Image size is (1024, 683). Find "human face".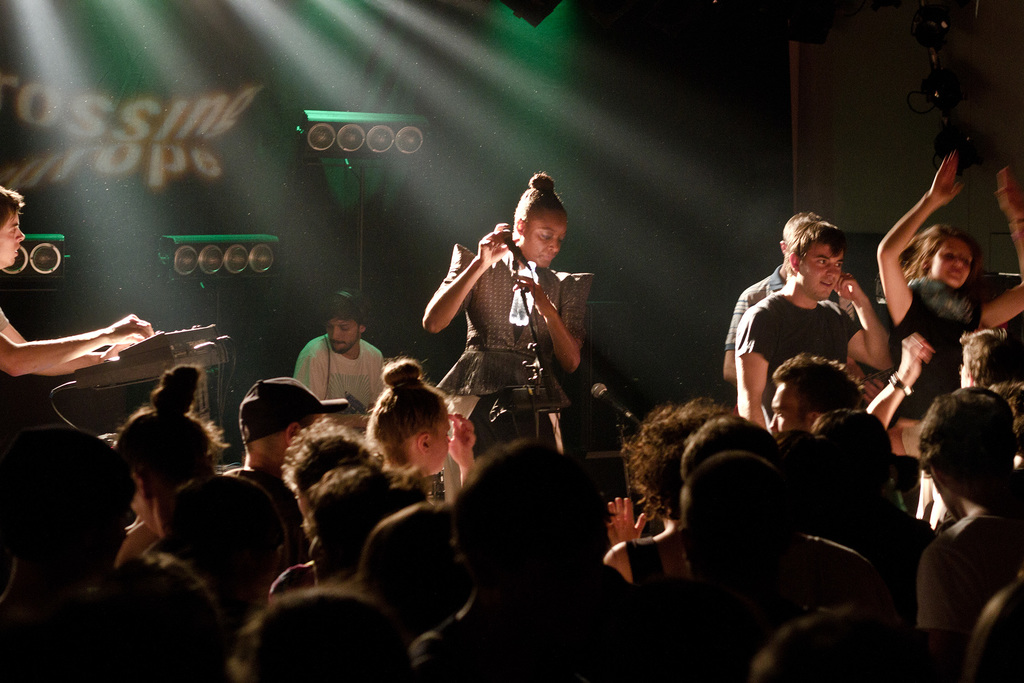
[left=524, top=213, right=566, bottom=265].
